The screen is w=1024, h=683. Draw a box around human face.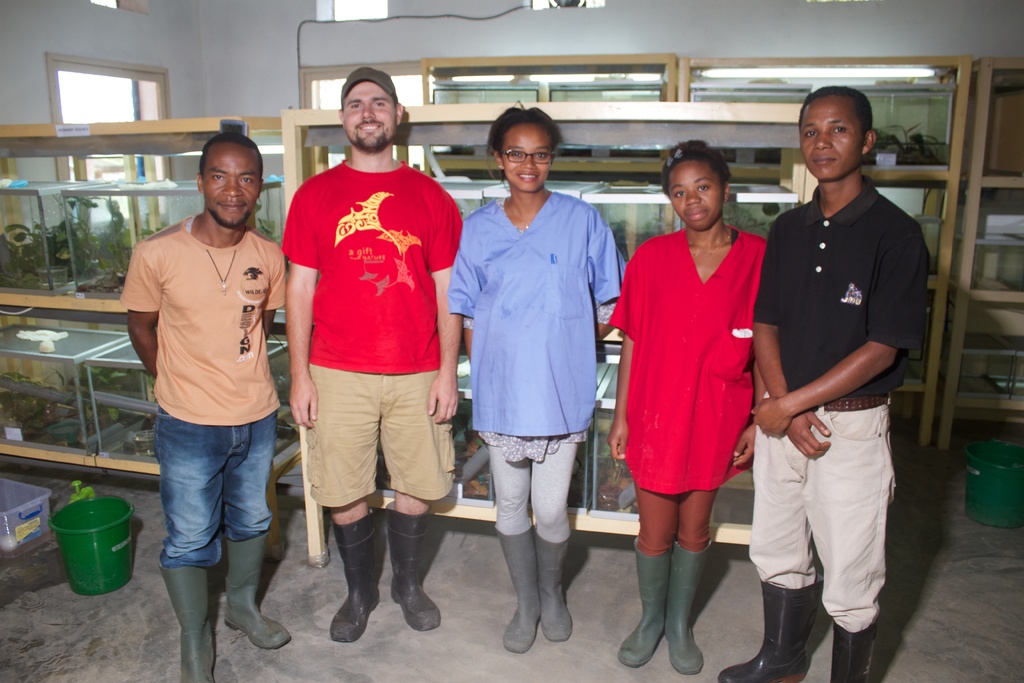
locate(344, 76, 398, 152).
